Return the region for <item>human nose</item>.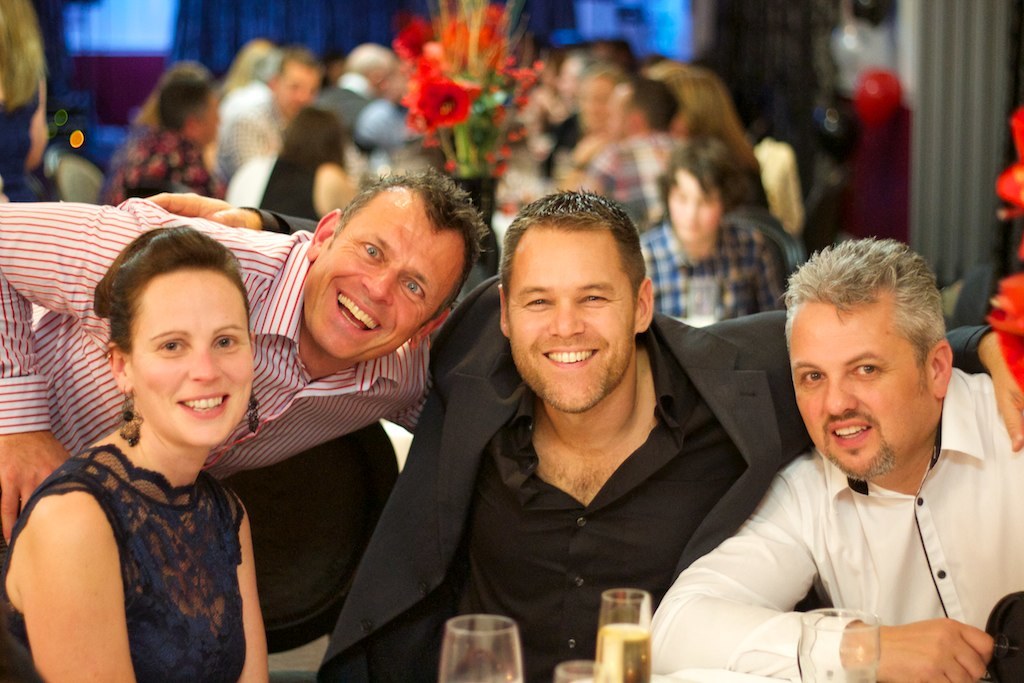
x1=546 y1=298 x2=589 y2=341.
